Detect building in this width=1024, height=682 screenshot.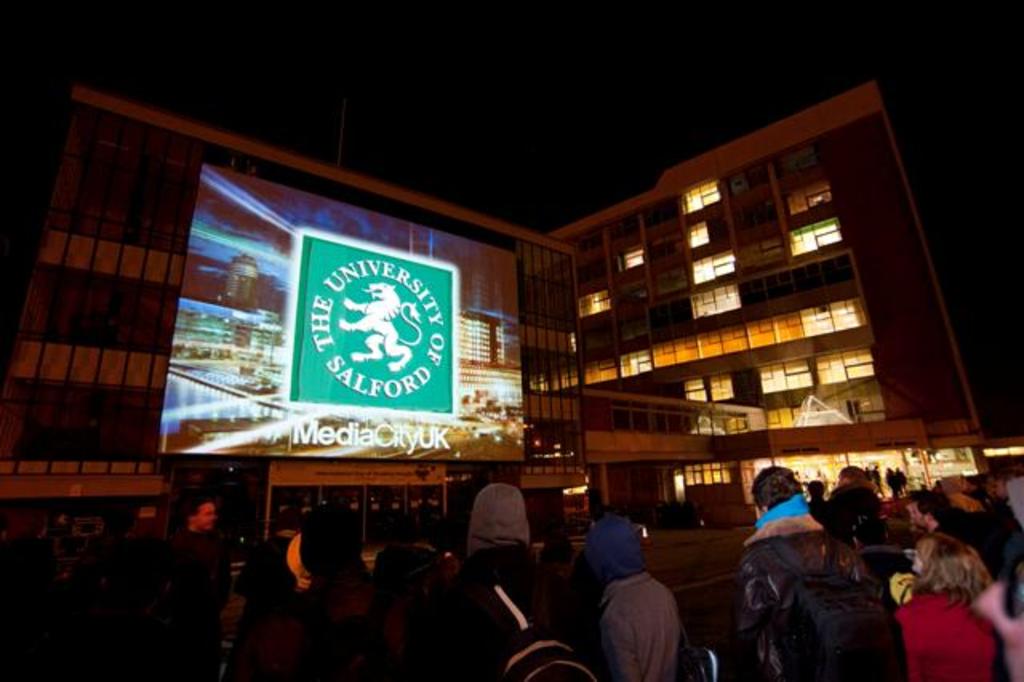
Detection: BBox(552, 77, 992, 525).
